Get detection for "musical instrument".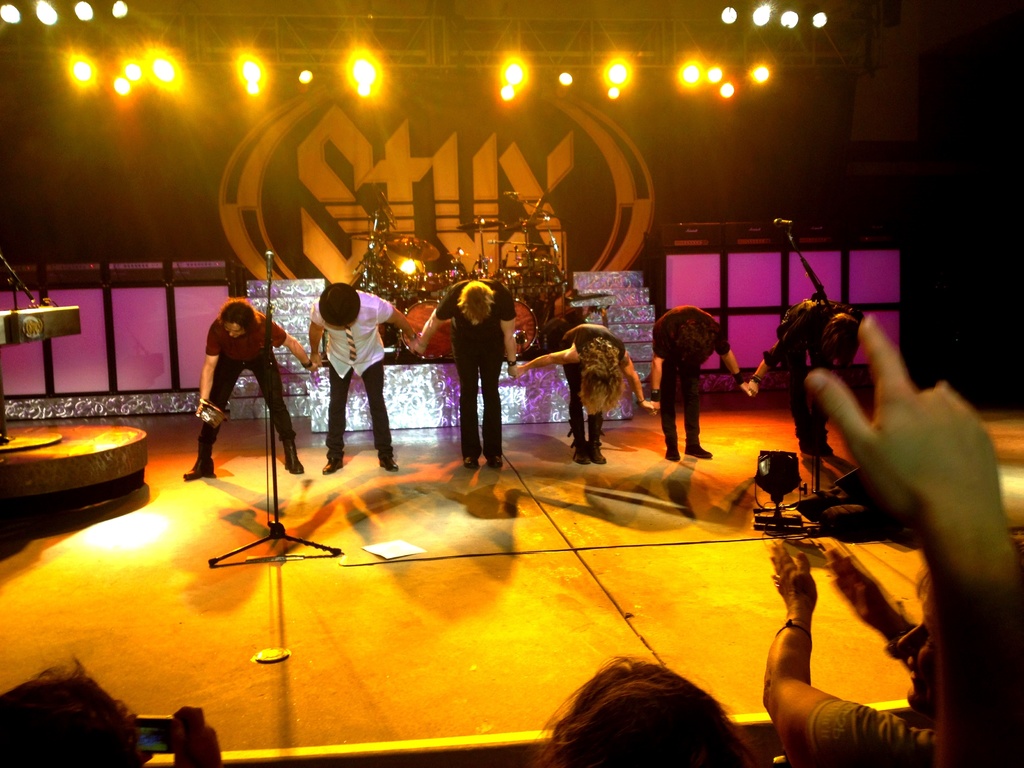
Detection: [0,296,81,348].
